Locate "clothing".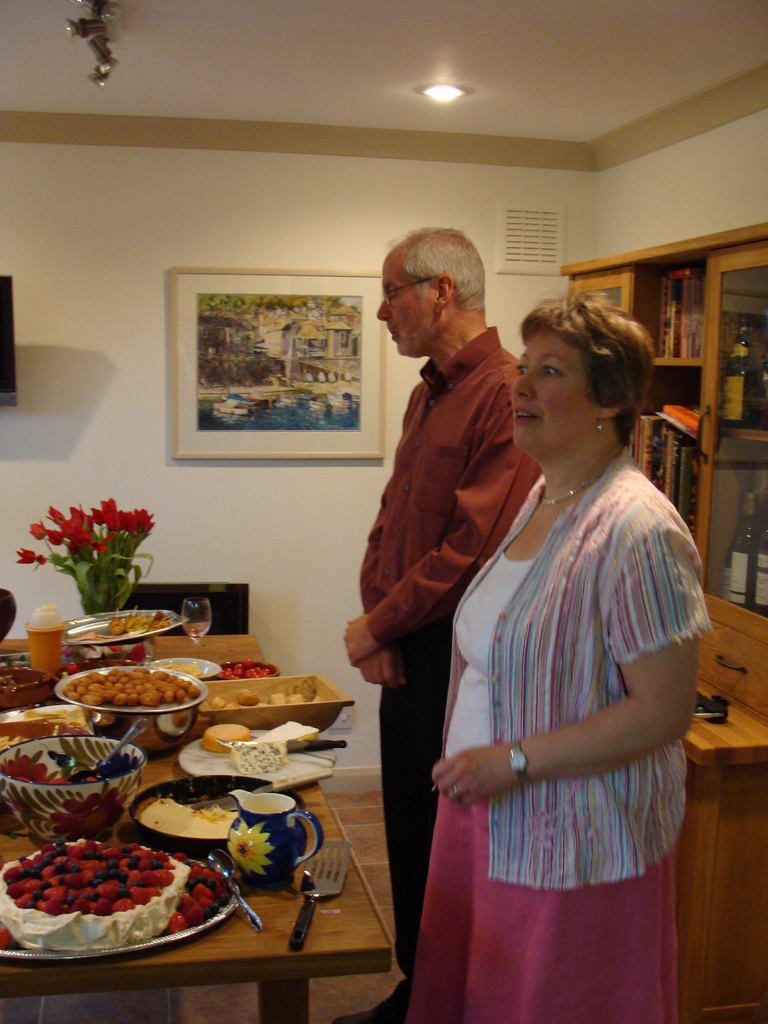
Bounding box: (342, 320, 525, 1023).
